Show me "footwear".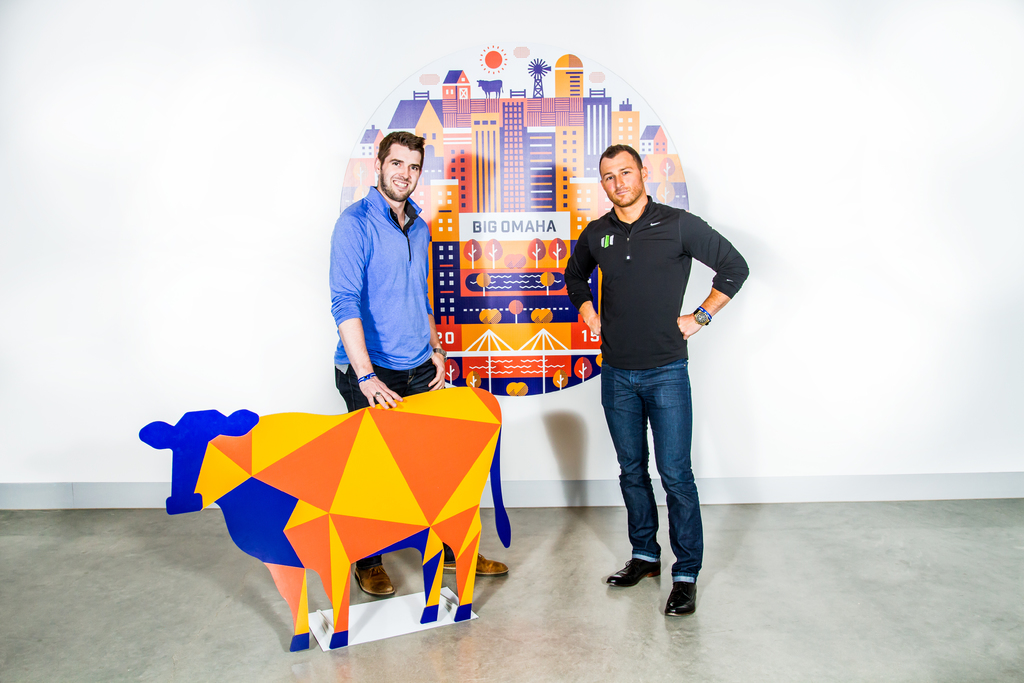
"footwear" is here: <region>444, 550, 509, 580</region>.
